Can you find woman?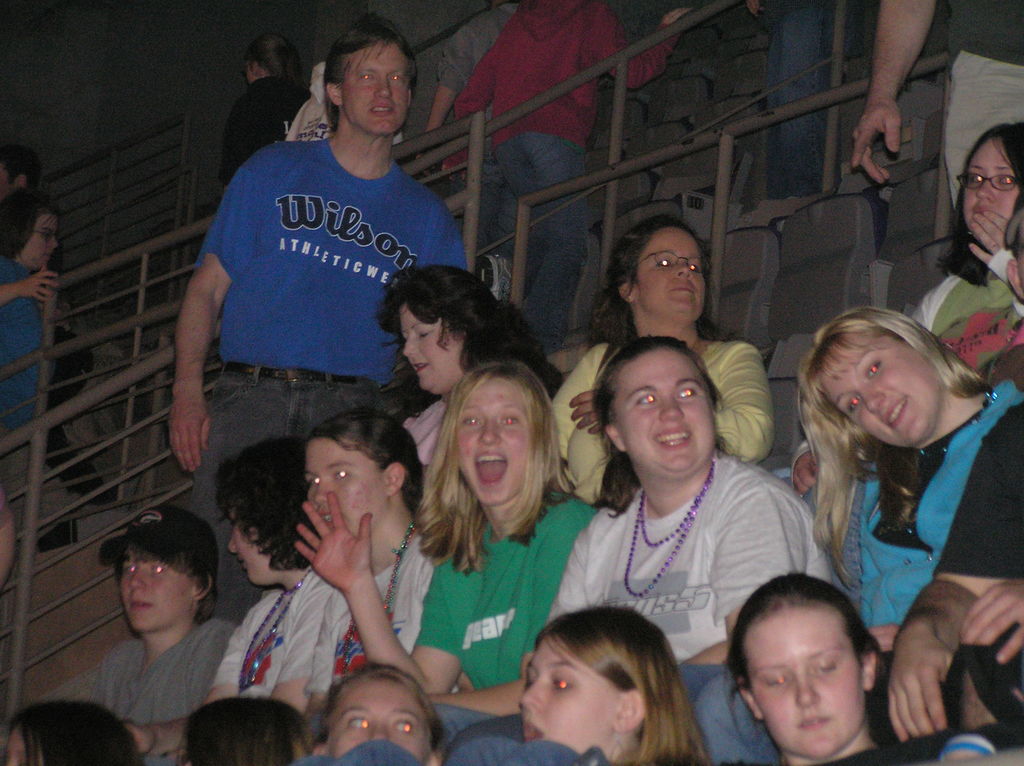
Yes, bounding box: left=0, top=188, right=59, bottom=574.
